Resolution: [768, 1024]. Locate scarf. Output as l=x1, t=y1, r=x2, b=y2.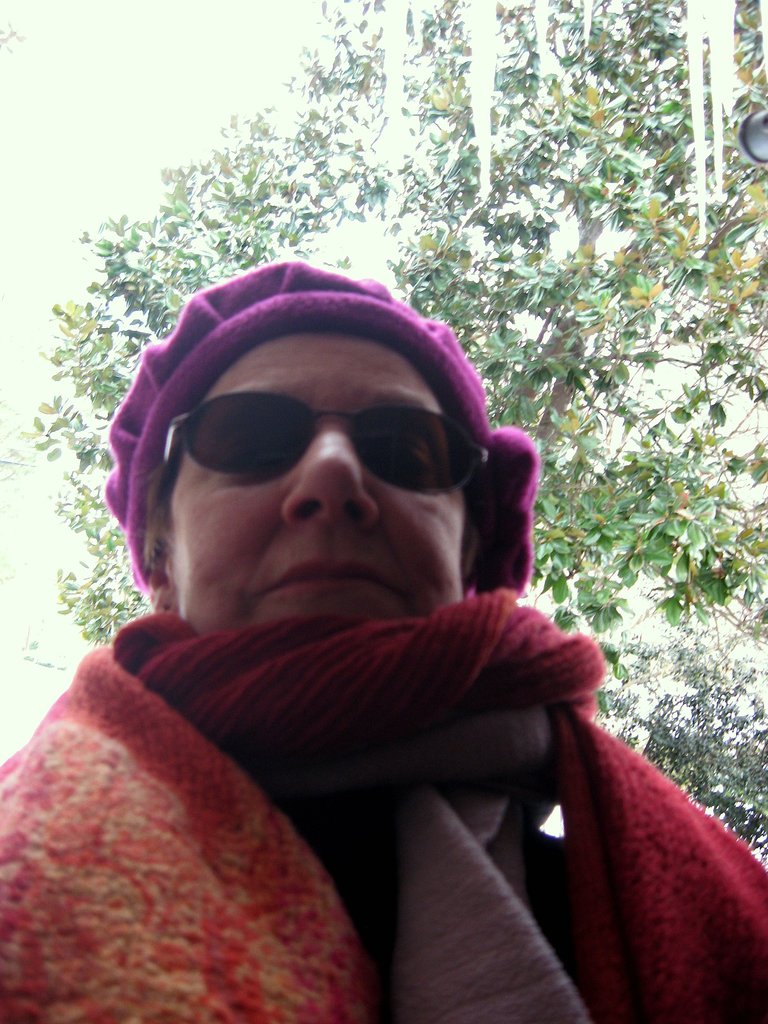
l=109, t=586, r=605, b=958.
